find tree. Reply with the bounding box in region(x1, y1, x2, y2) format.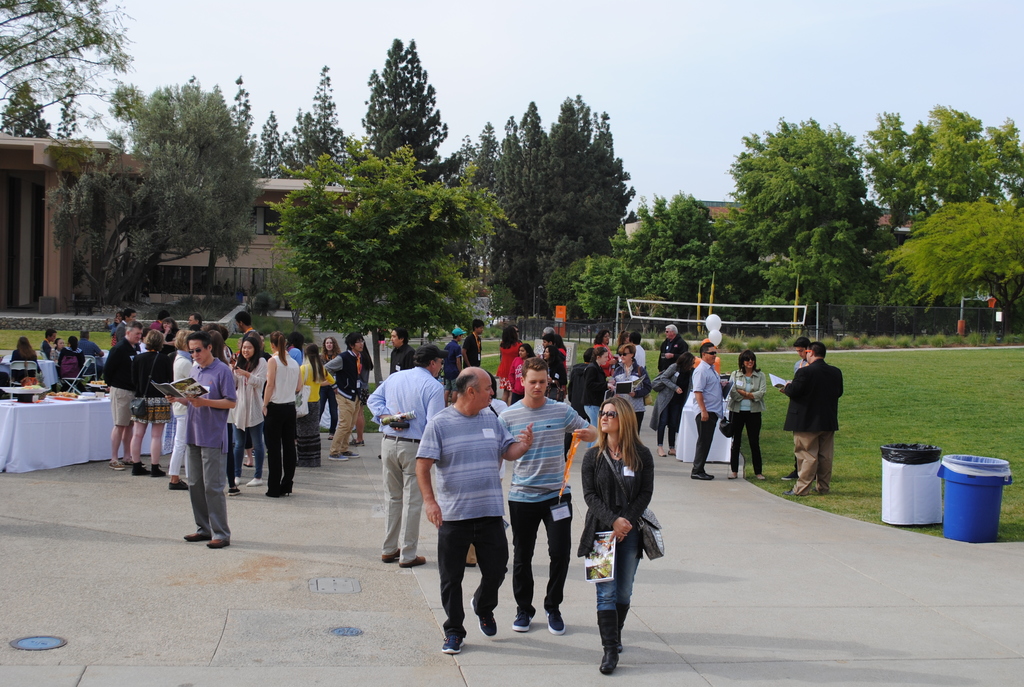
region(481, 111, 543, 272).
